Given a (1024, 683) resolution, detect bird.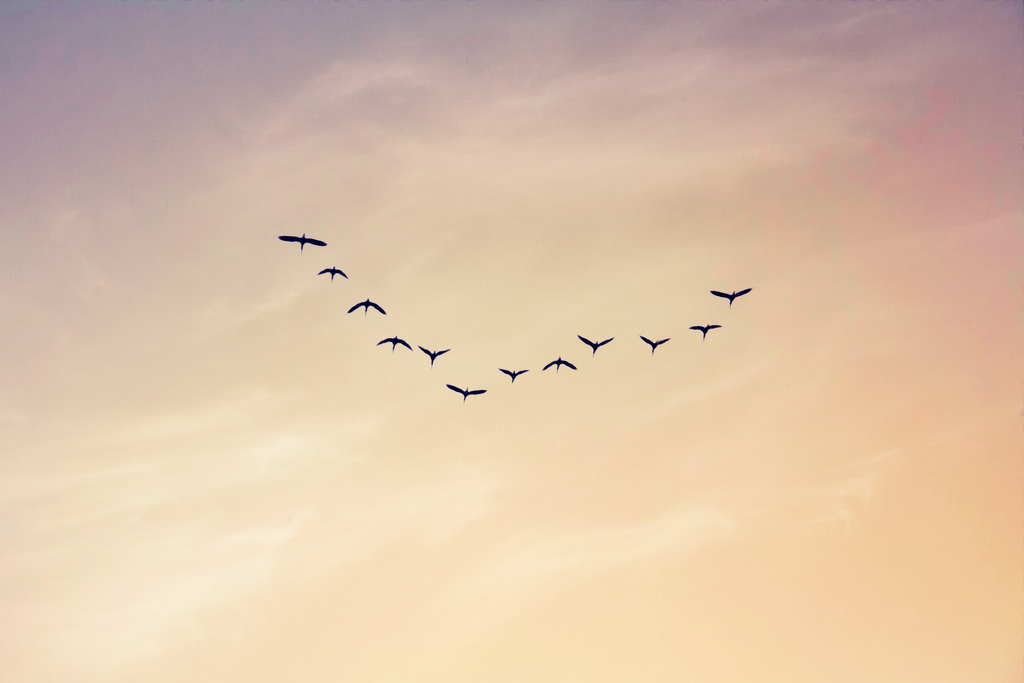
(689,320,718,342).
